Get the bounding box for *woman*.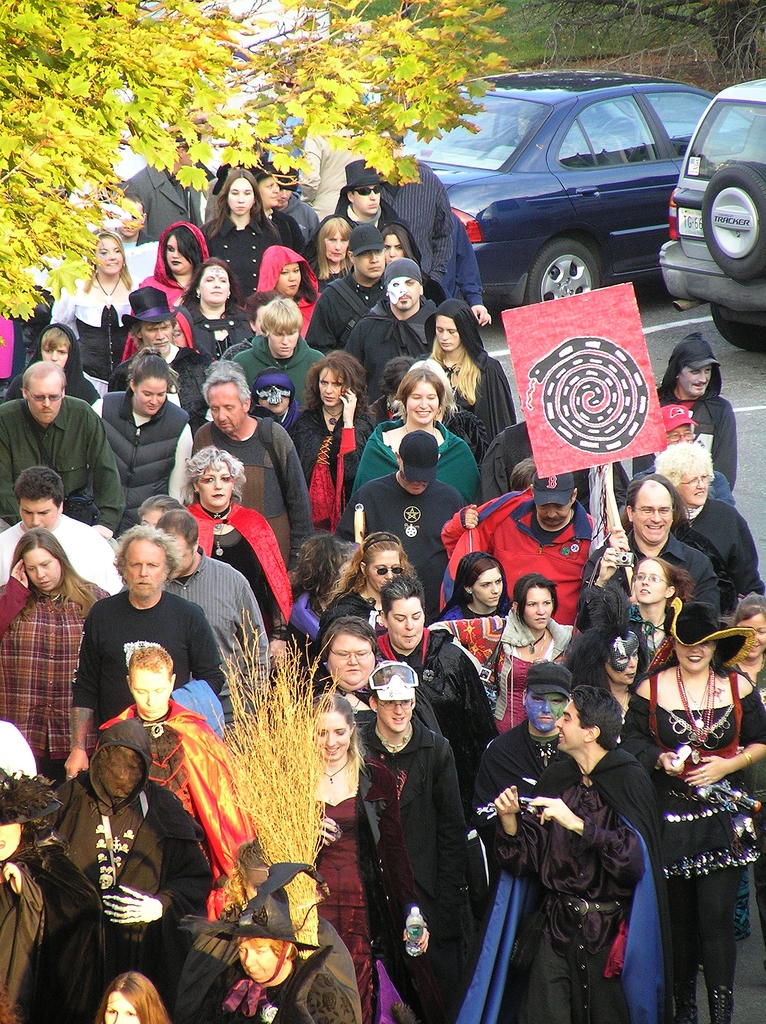
197, 168, 286, 294.
